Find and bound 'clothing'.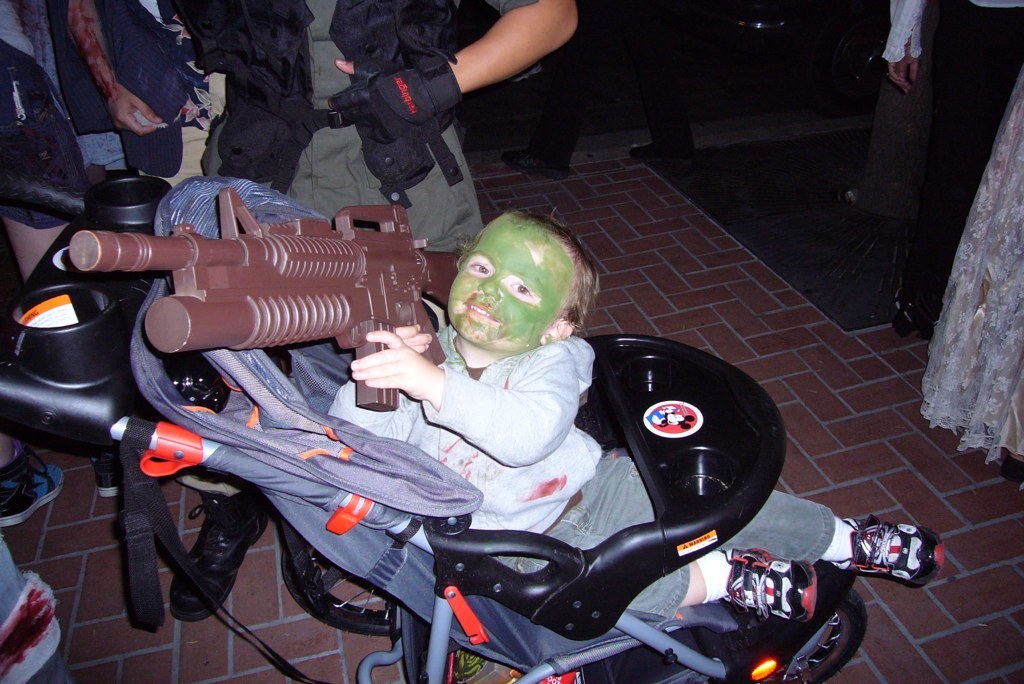
Bound: (901, 69, 1023, 462).
